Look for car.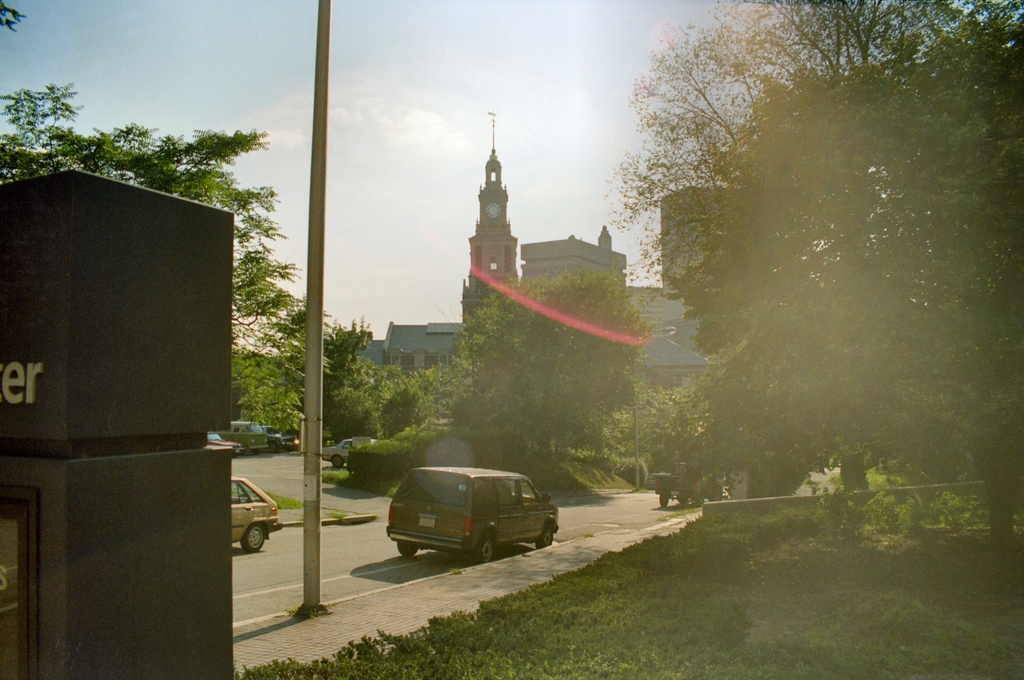
Found: l=322, t=437, r=367, b=467.
